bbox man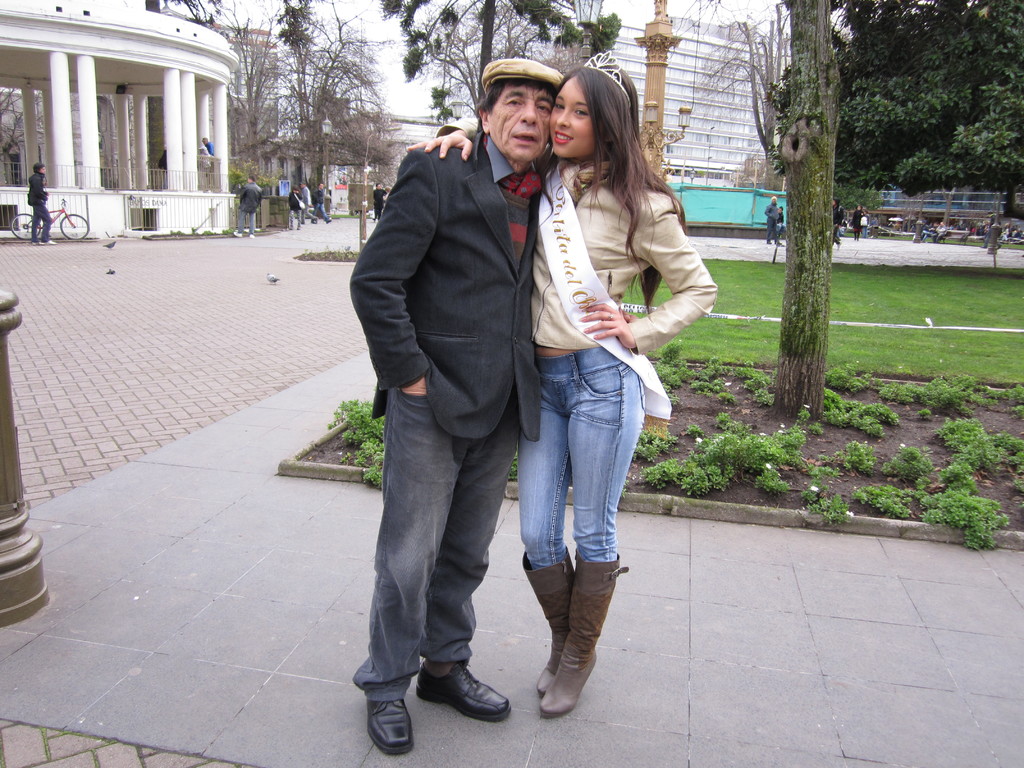
341, 45, 548, 711
